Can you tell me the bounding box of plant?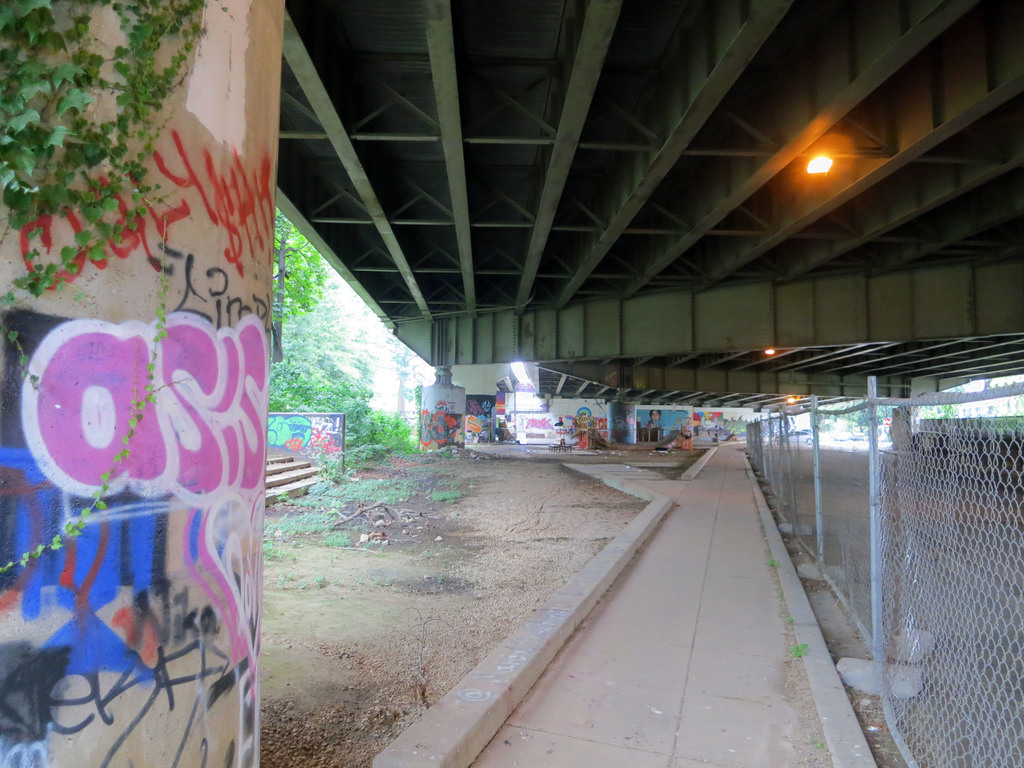
left=262, top=352, right=372, bottom=408.
